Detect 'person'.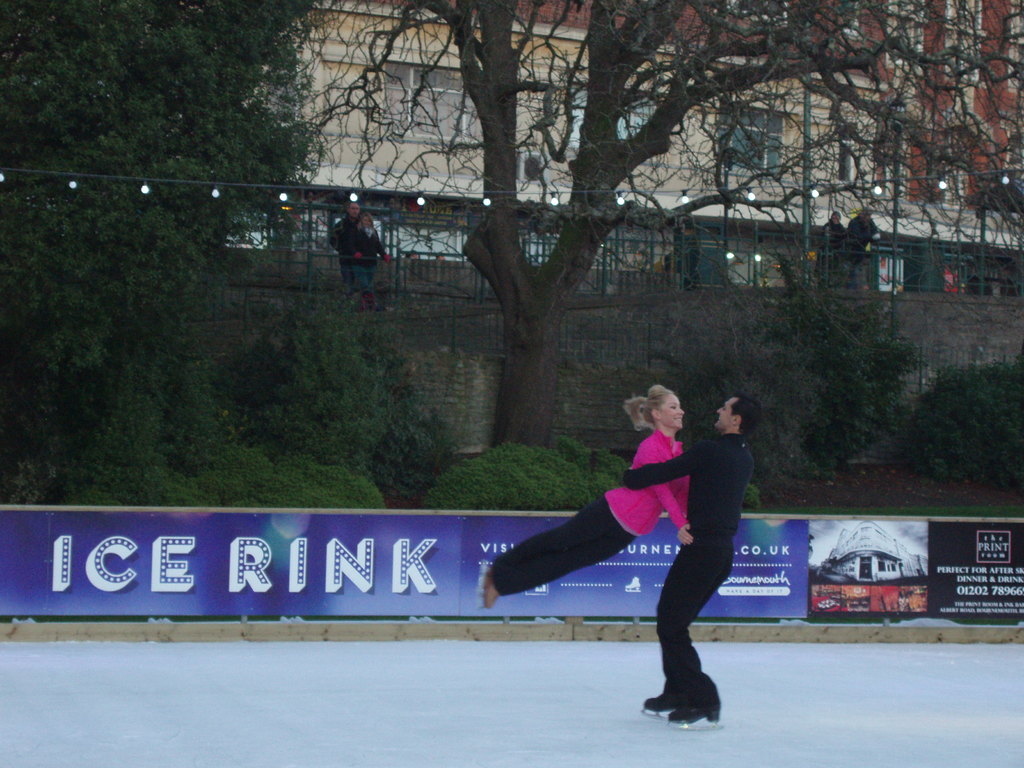
Detected at 620 393 763 728.
